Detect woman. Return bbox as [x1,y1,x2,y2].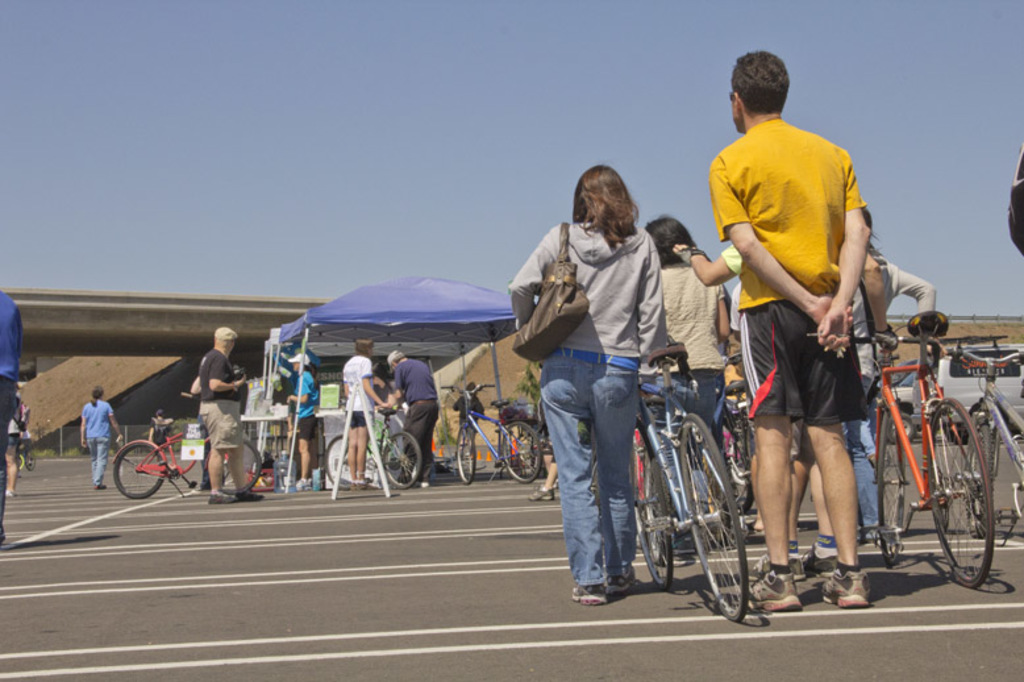
[509,165,673,610].
